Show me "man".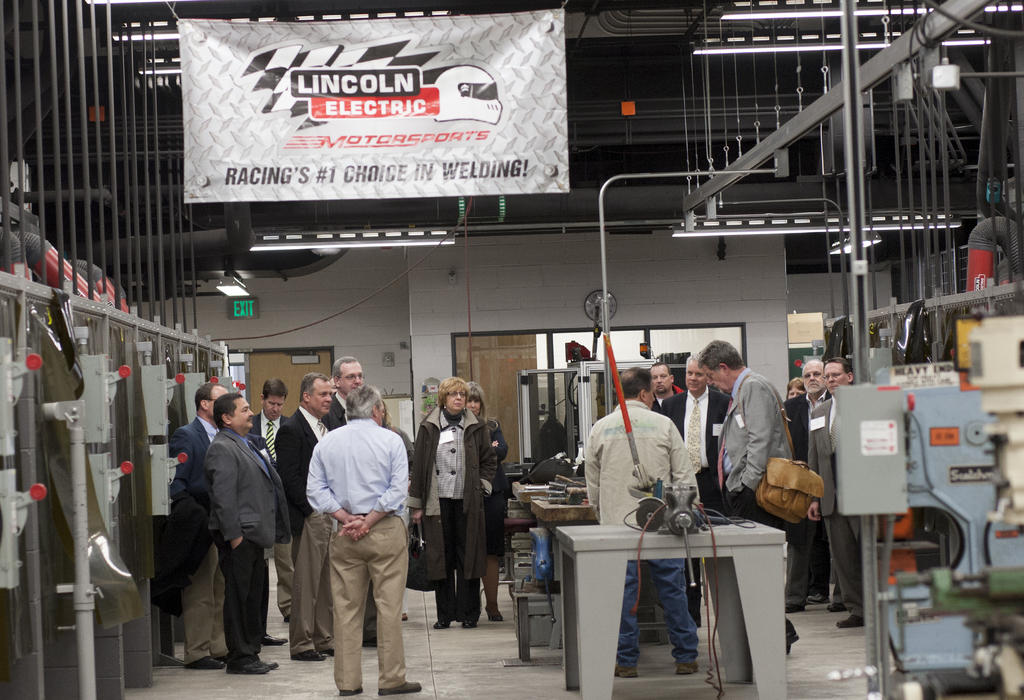
"man" is here: <region>324, 353, 365, 428</region>.
